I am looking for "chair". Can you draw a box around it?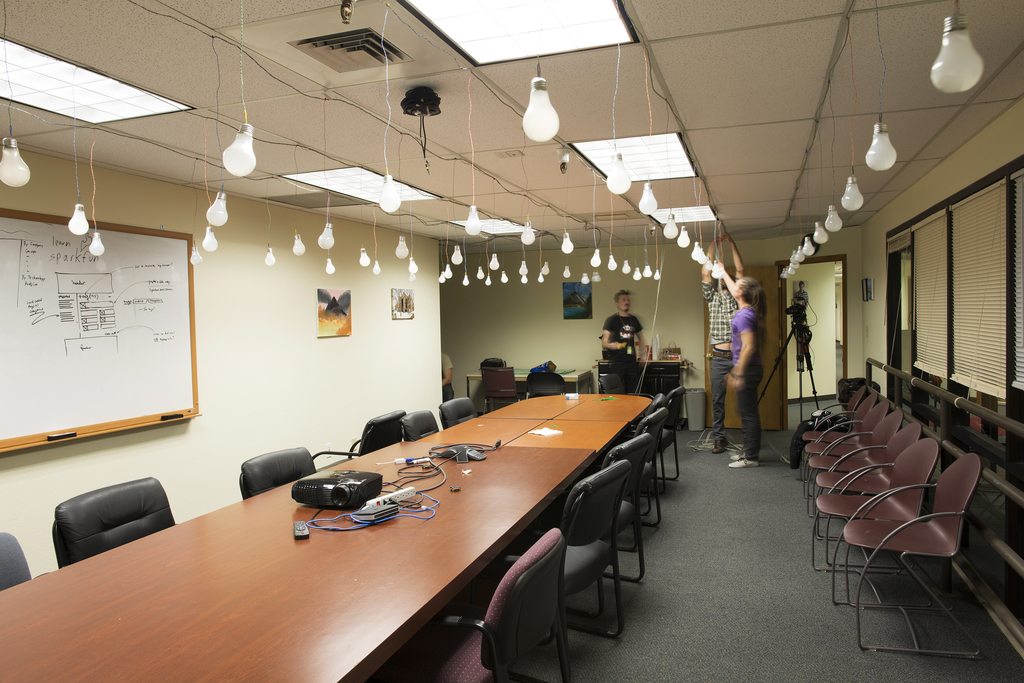
Sure, the bounding box is l=596, t=405, r=662, b=534.
